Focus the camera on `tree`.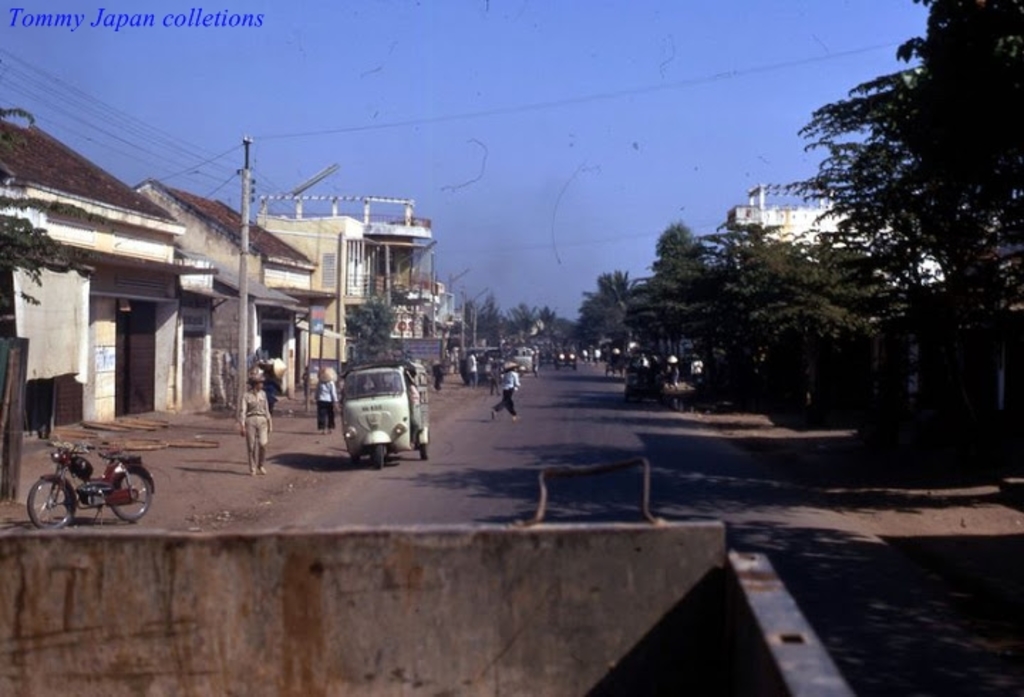
Focus region: <box>799,4,1010,445</box>.
